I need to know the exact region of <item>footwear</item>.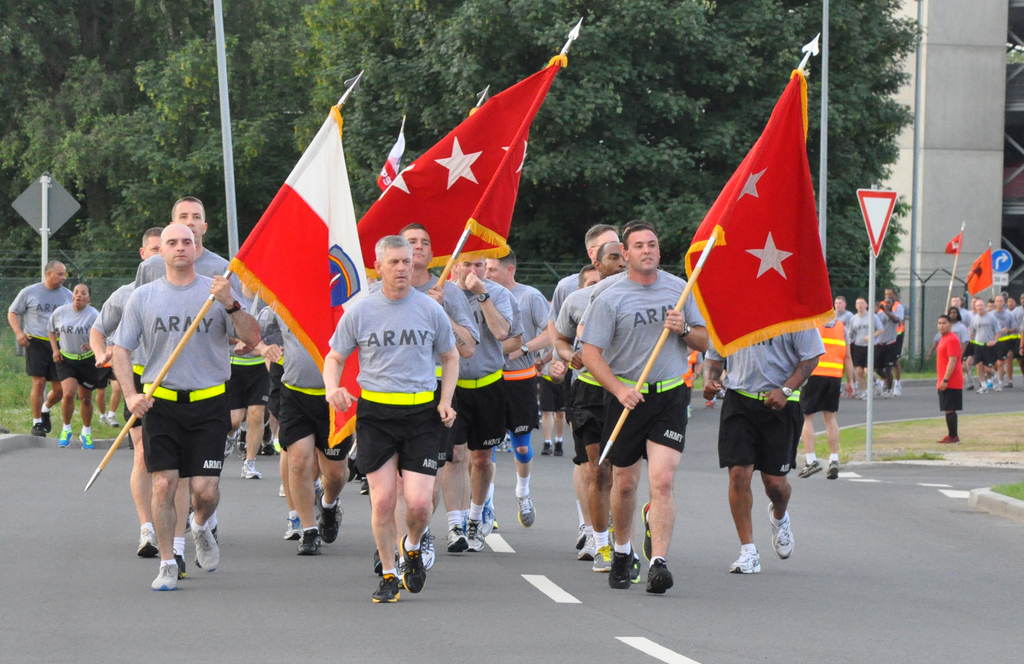
Region: bbox(641, 505, 657, 558).
